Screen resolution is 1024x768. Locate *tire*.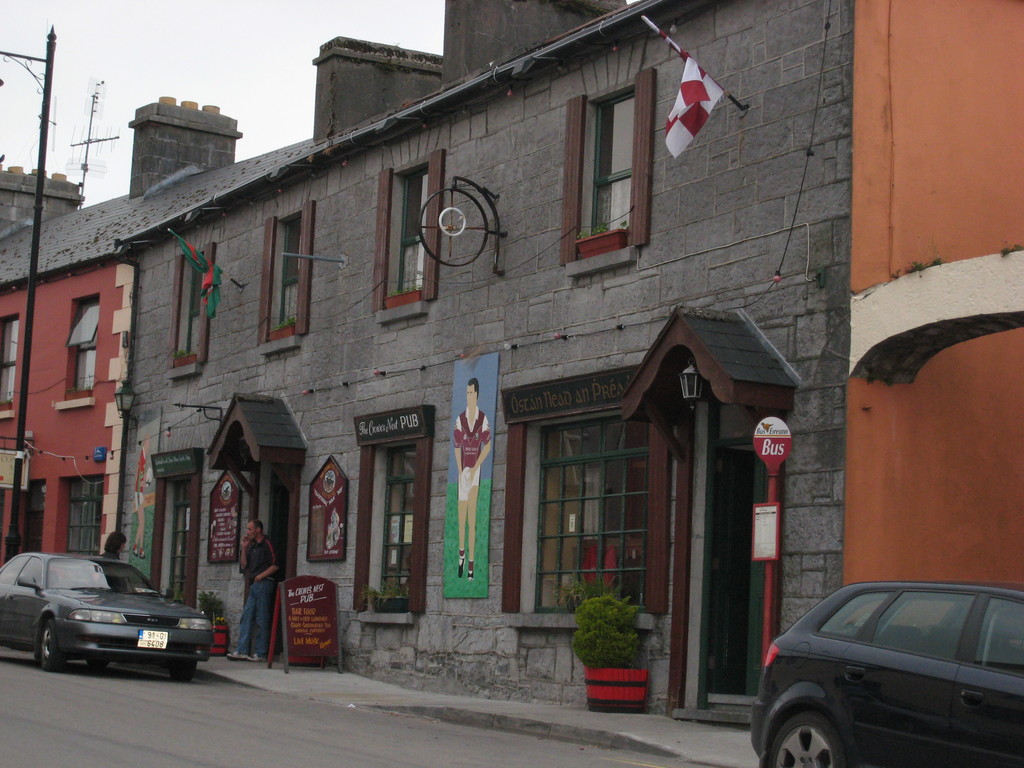
Rect(768, 712, 852, 767).
